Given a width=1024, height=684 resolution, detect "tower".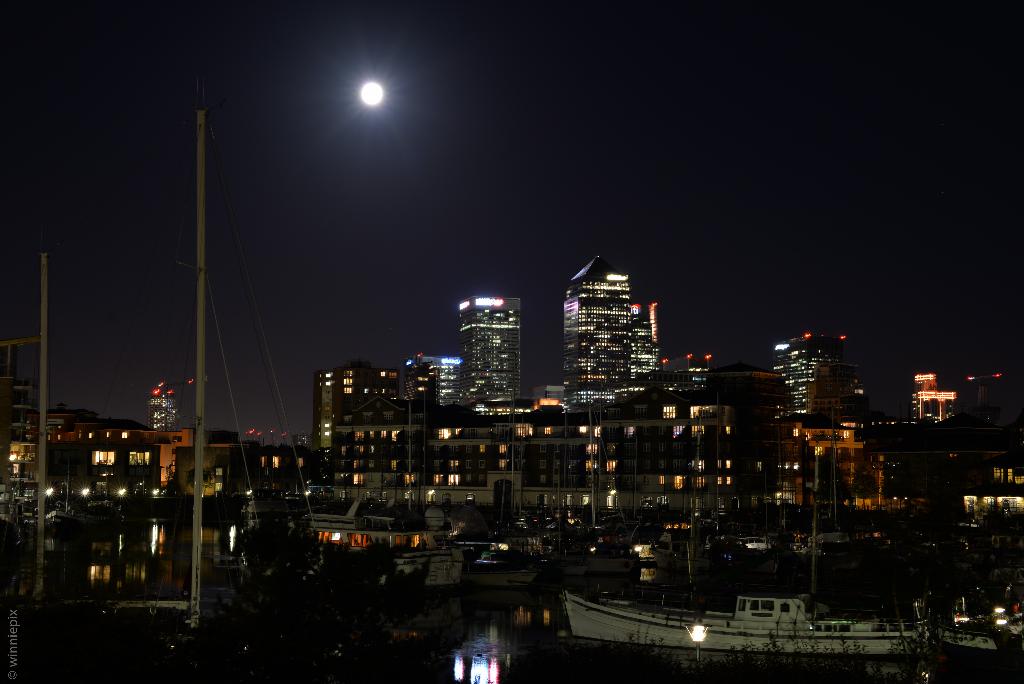
x1=148 y1=382 x2=180 y2=439.
